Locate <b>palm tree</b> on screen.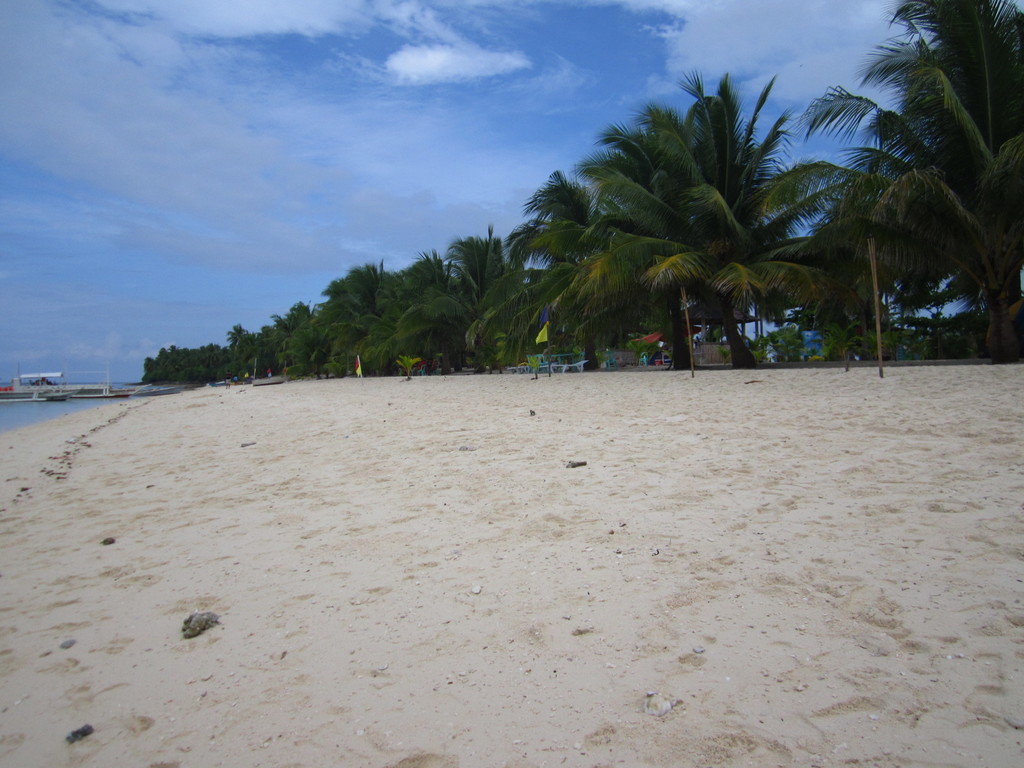
On screen at left=385, top=255, right=451, bottom=378.
